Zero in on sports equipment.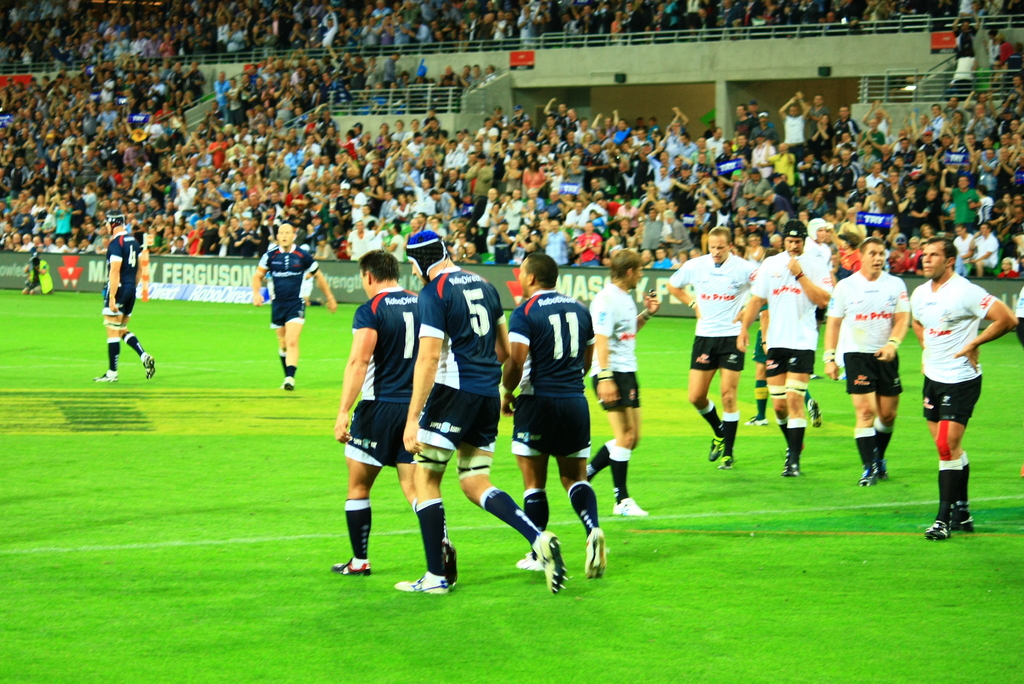
Zeroed in: crop(719, 456, 738, 467).
